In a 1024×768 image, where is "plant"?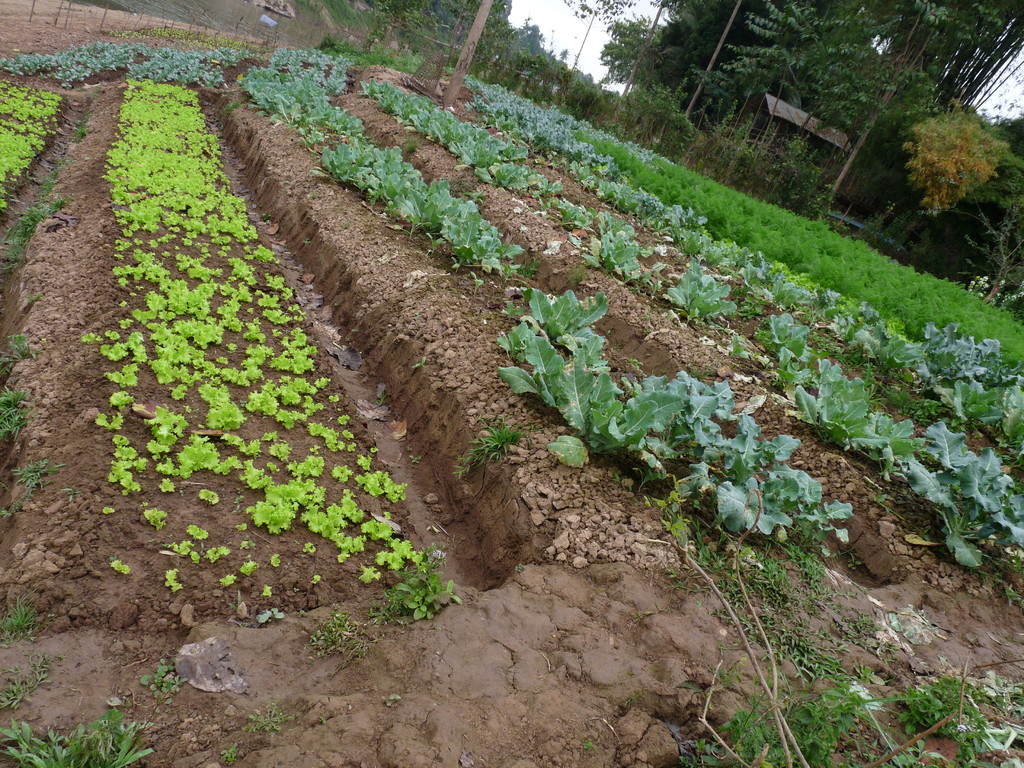
pyautogui.locateOnScreen(526, 282, 609, 343).
